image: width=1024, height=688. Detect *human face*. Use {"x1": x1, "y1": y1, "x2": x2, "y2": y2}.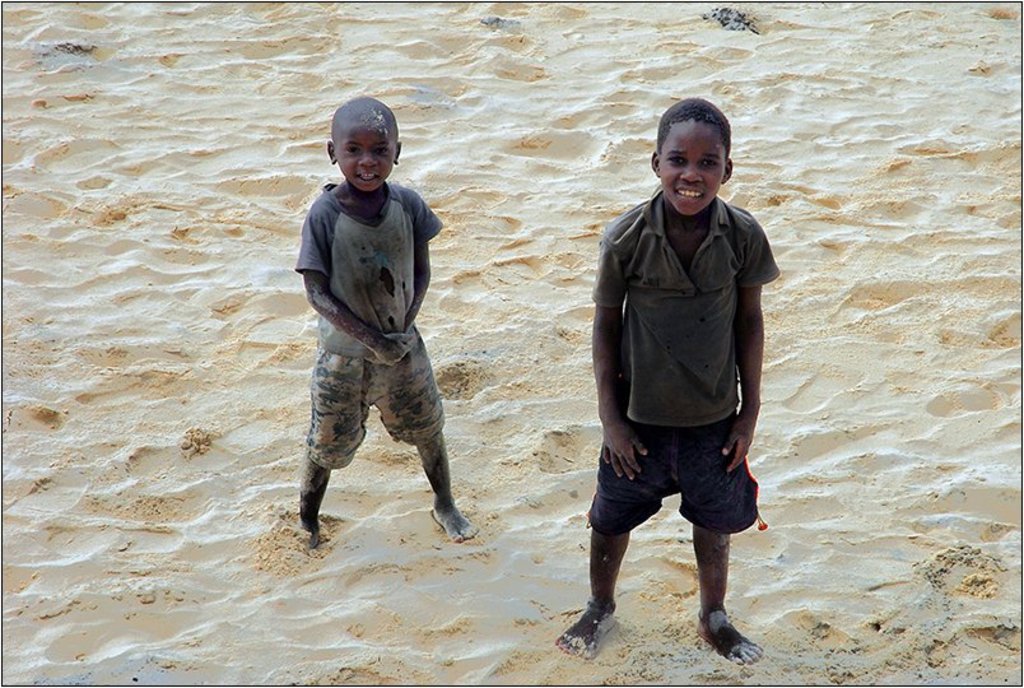
{"x1": 657, "y1": 116, "x2": 723, "y2": 211}.
